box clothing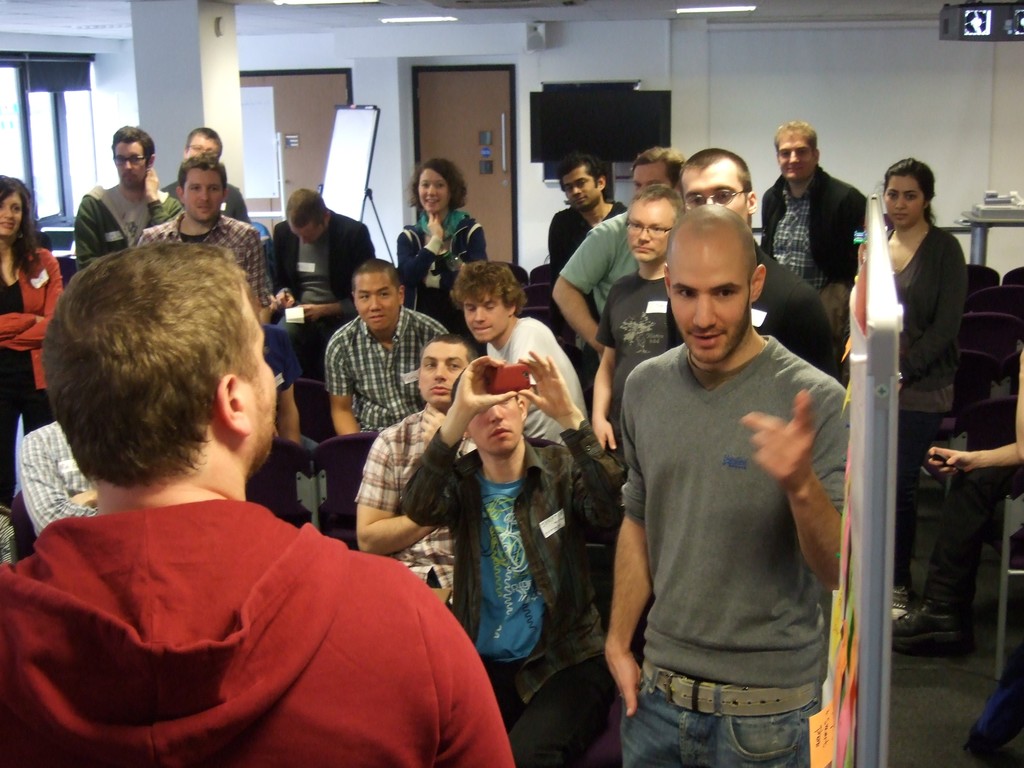
(622, 679, 828, 767)
